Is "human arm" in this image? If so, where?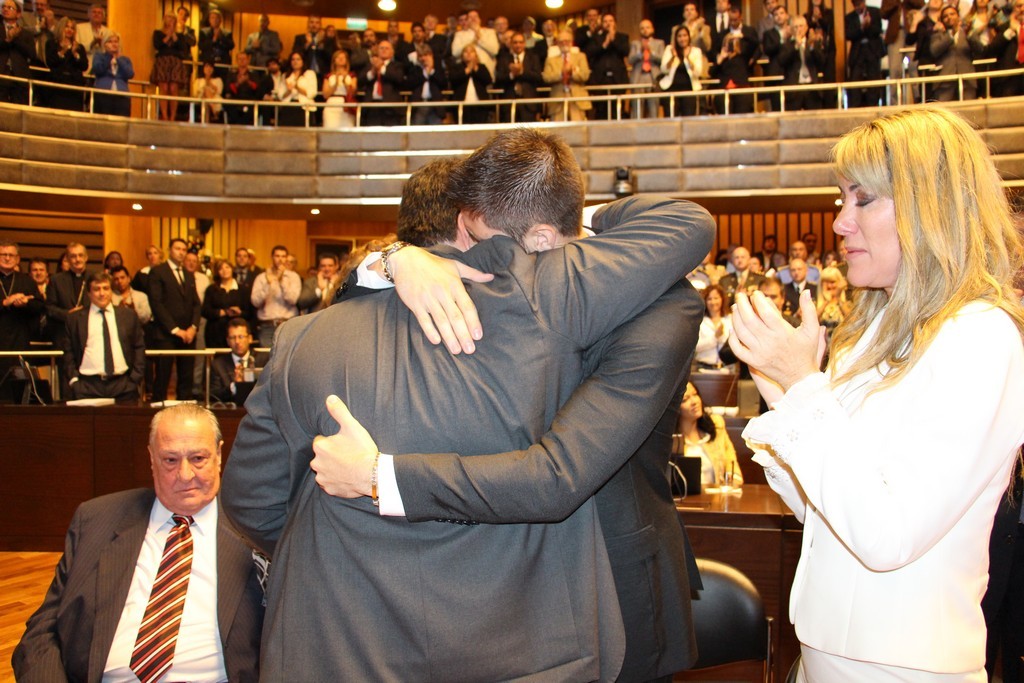
Yes, at select_region(24, 275, 76, 334).
